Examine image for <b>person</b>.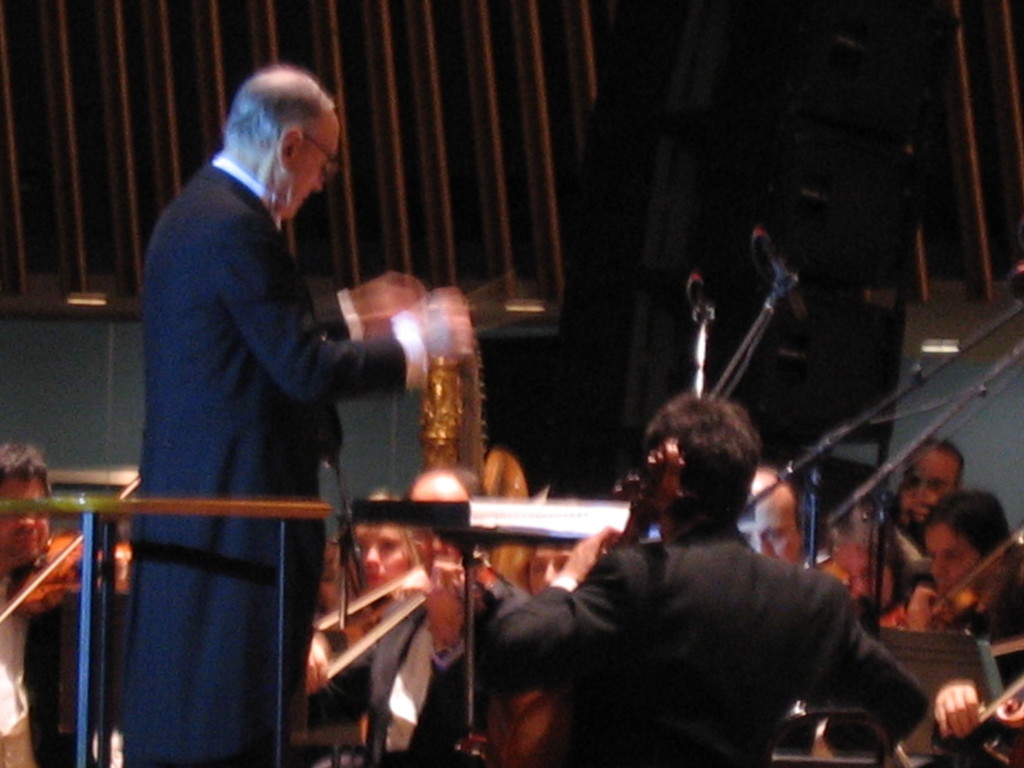
Examination result: bbox(116, 59, 478, 767).
